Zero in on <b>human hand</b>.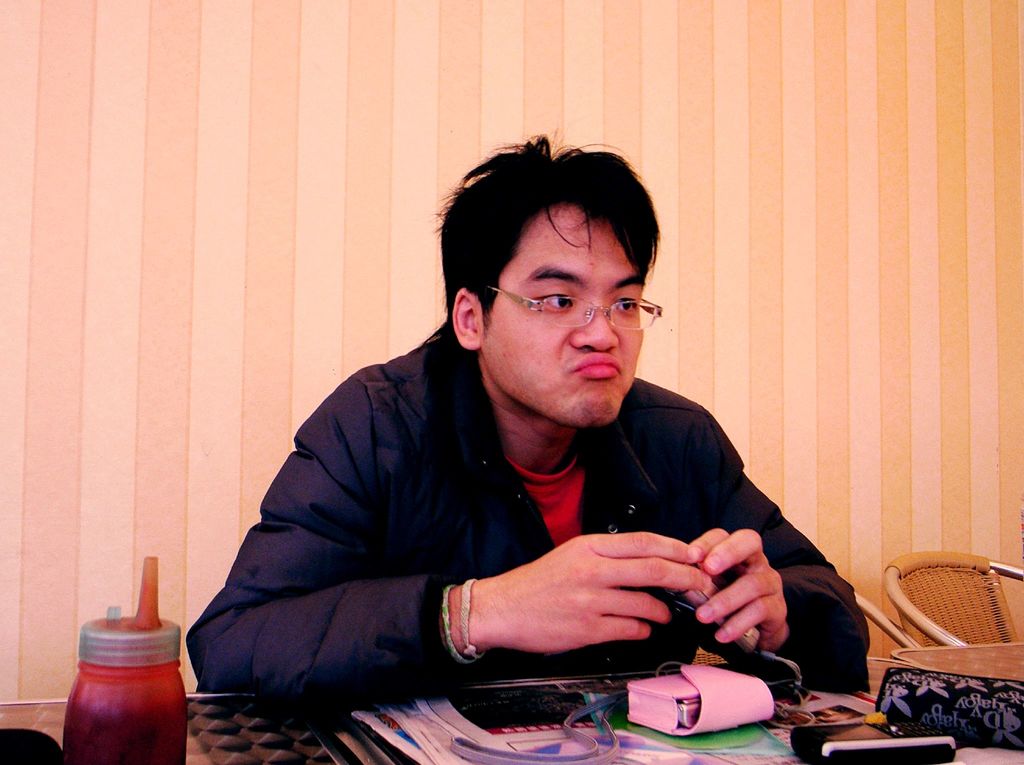
Zeroed in: l=686, t=526, r=790, b=653.
